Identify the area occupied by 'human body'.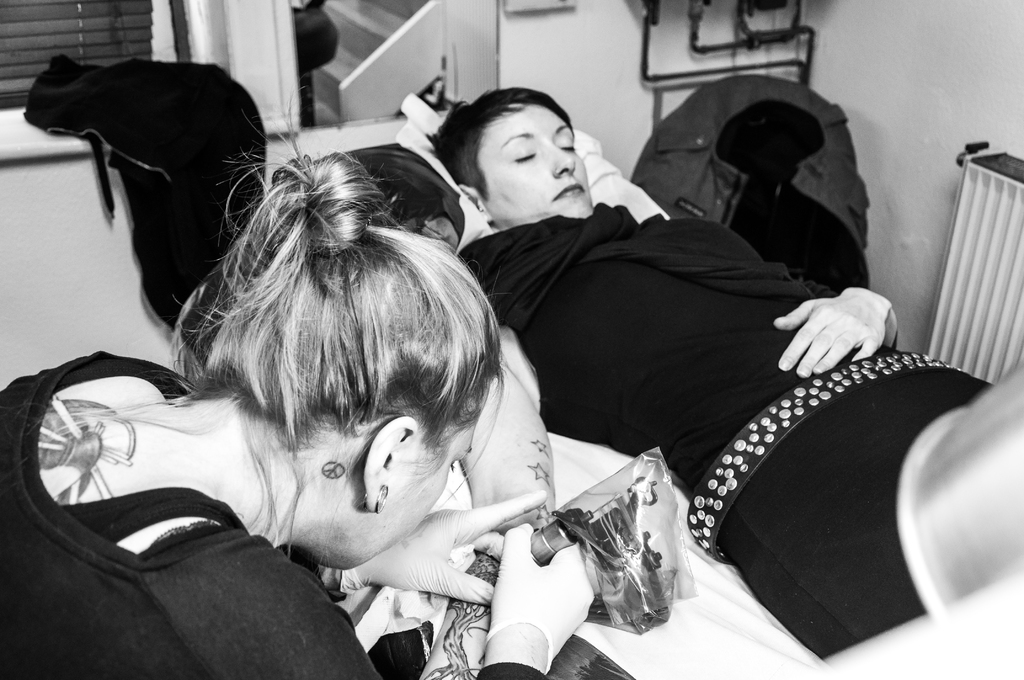
Area: <bbox>456, 92, 1023, 661</bbox>.
